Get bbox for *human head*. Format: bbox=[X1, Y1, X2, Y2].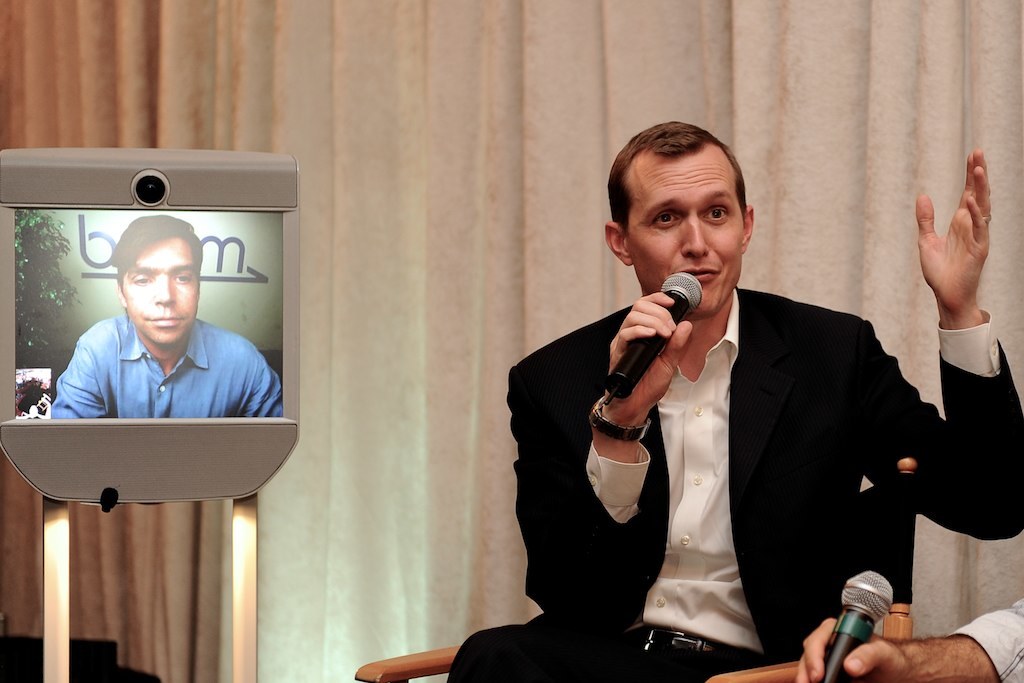
bbox=[611, 126, 767, 299].
